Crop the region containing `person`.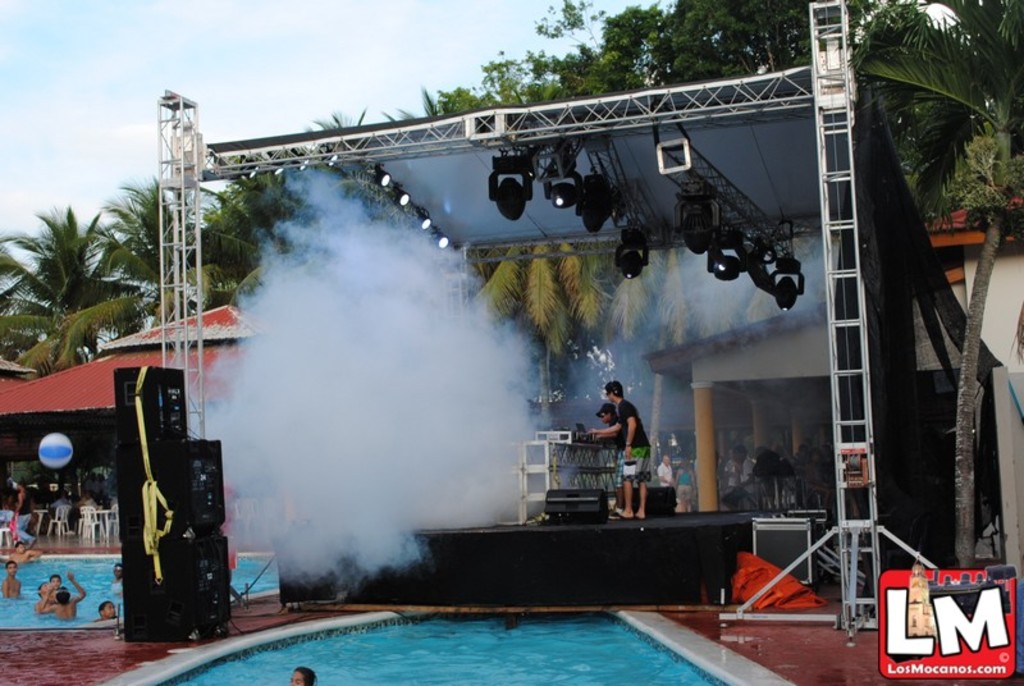
Crop region: [x1=722, y1=453, x2=740, y2=489].
